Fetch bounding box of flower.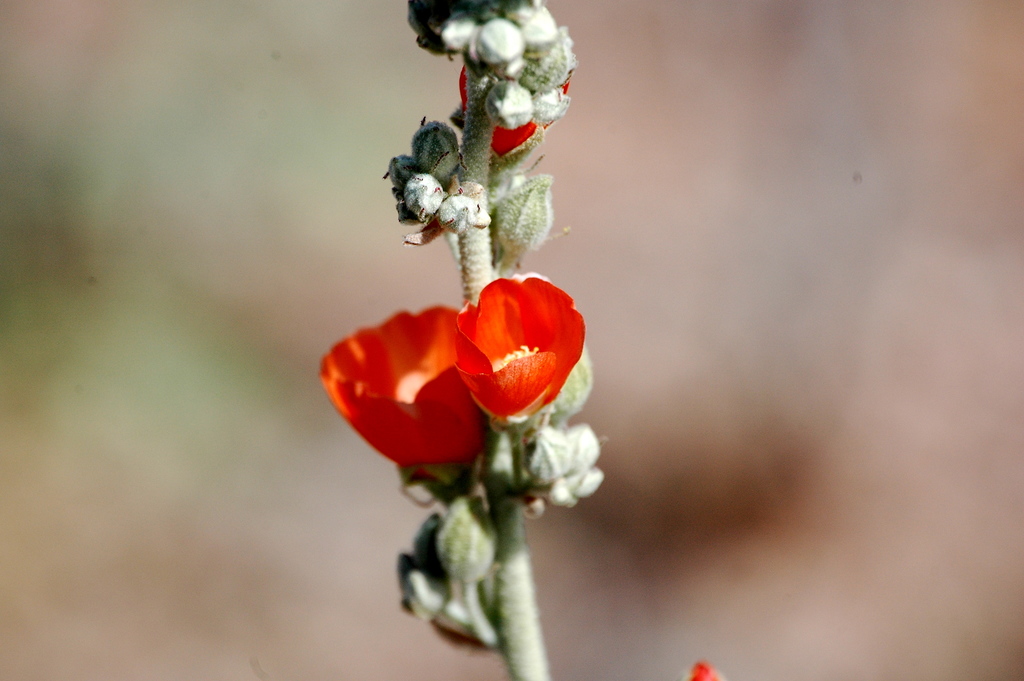
Bbox: BBox(445, 277, 584, 423).
